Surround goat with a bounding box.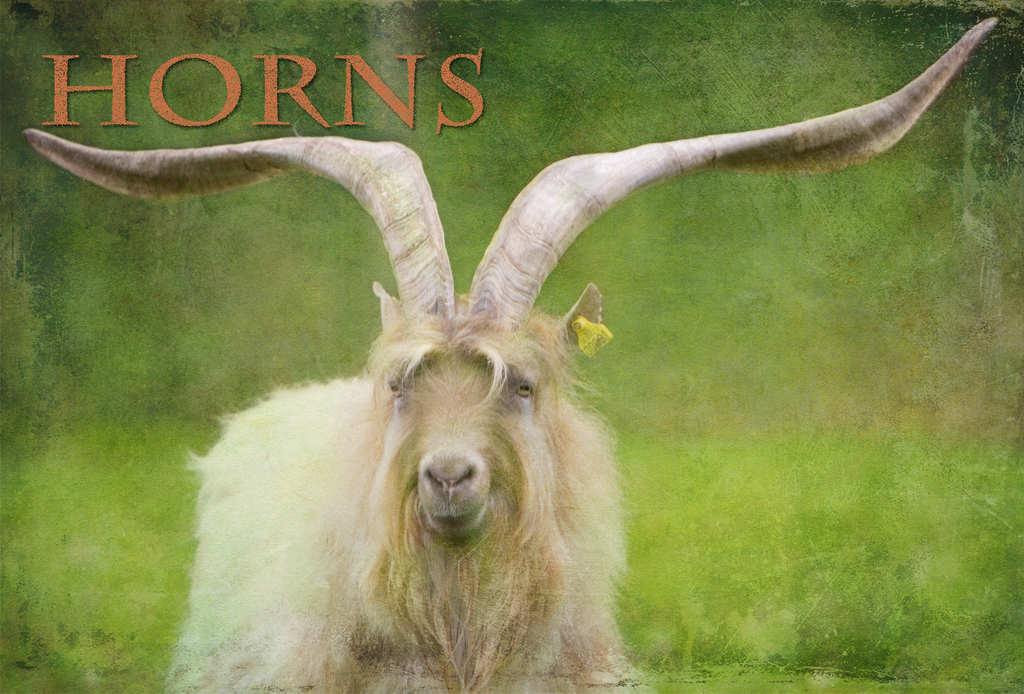
[left=22, top=17, right=995, bottom=691].
